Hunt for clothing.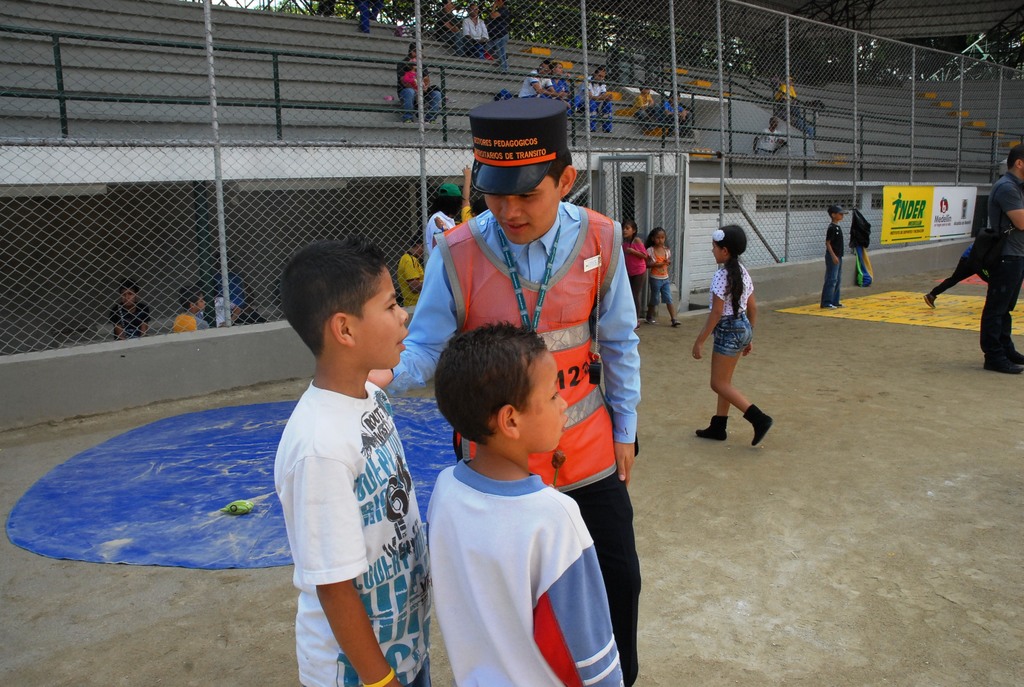
Hunted down at <bbox>464, 9, 490, 34</bbox>.
